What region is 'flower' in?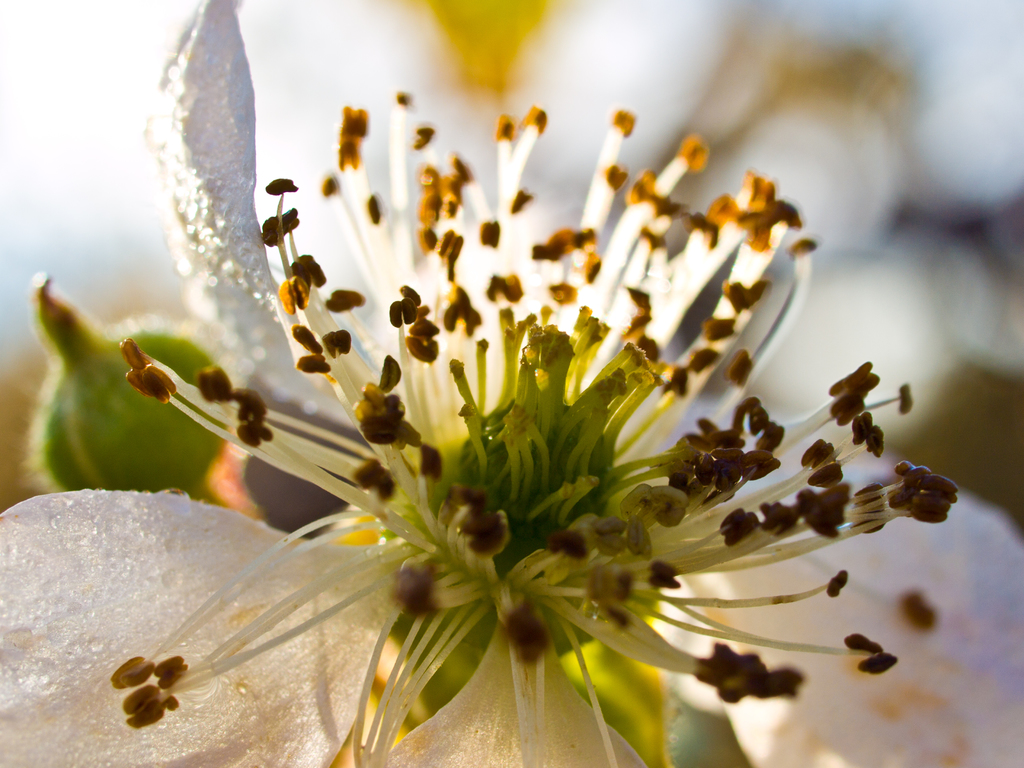
locate(92, 37, 906, 762).
